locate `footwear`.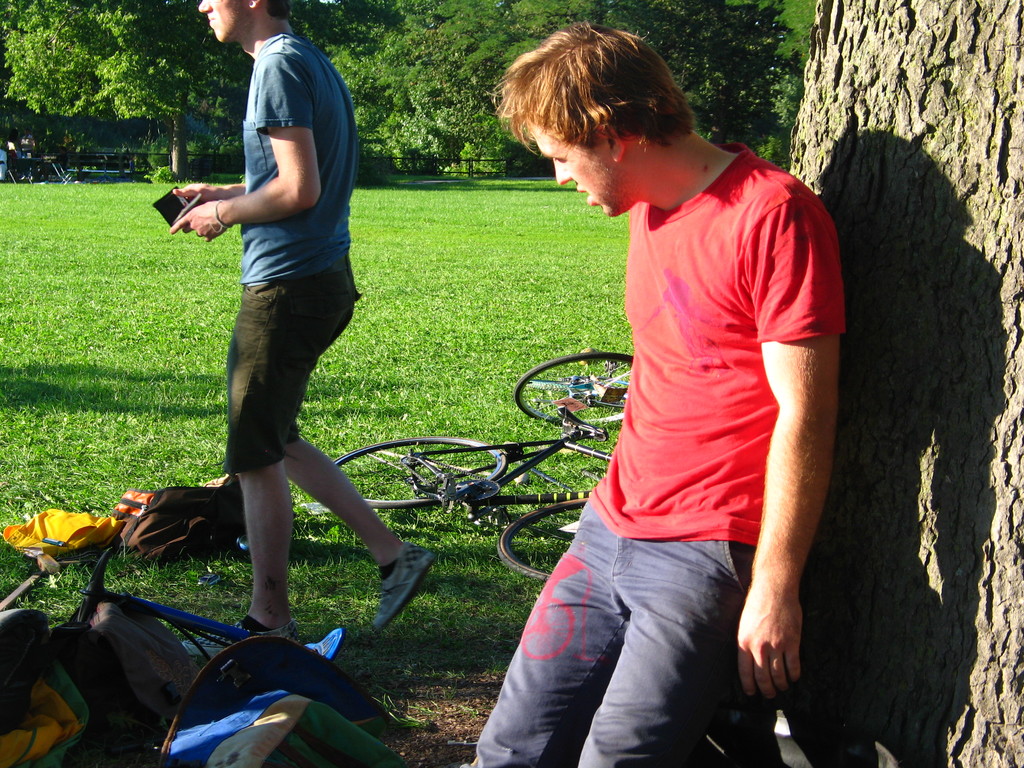
Bounding box: (237, 614, 287, 647).
